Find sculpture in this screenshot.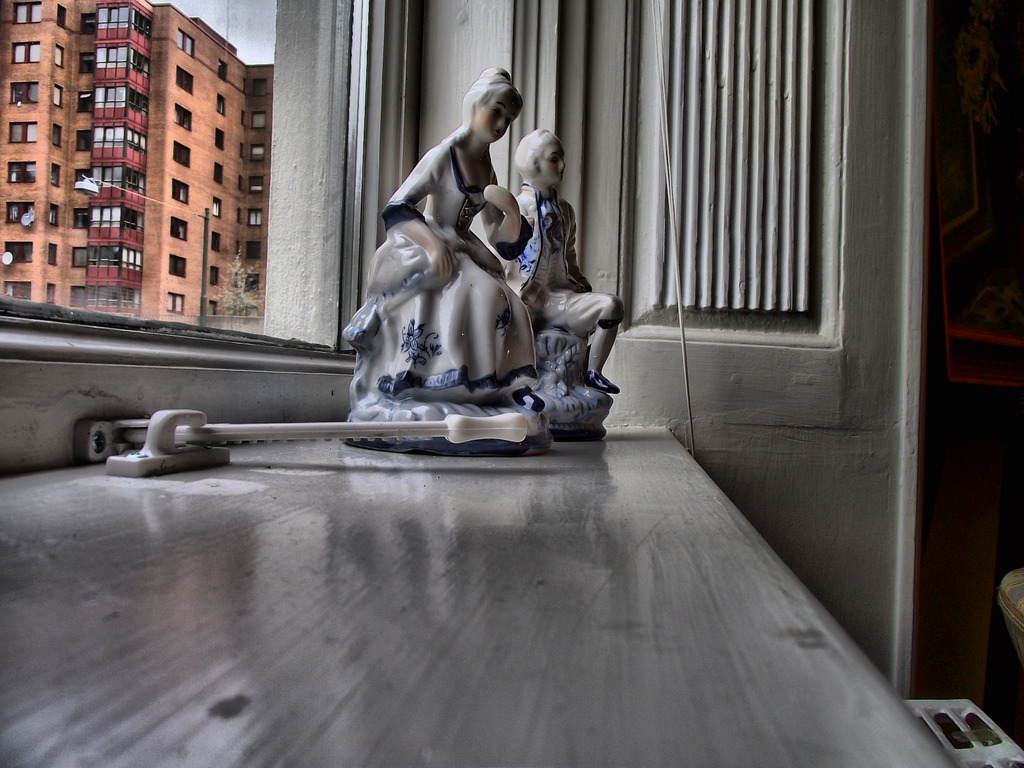
The bounding box for sculpture is rect(342, 69, 552, 447).
